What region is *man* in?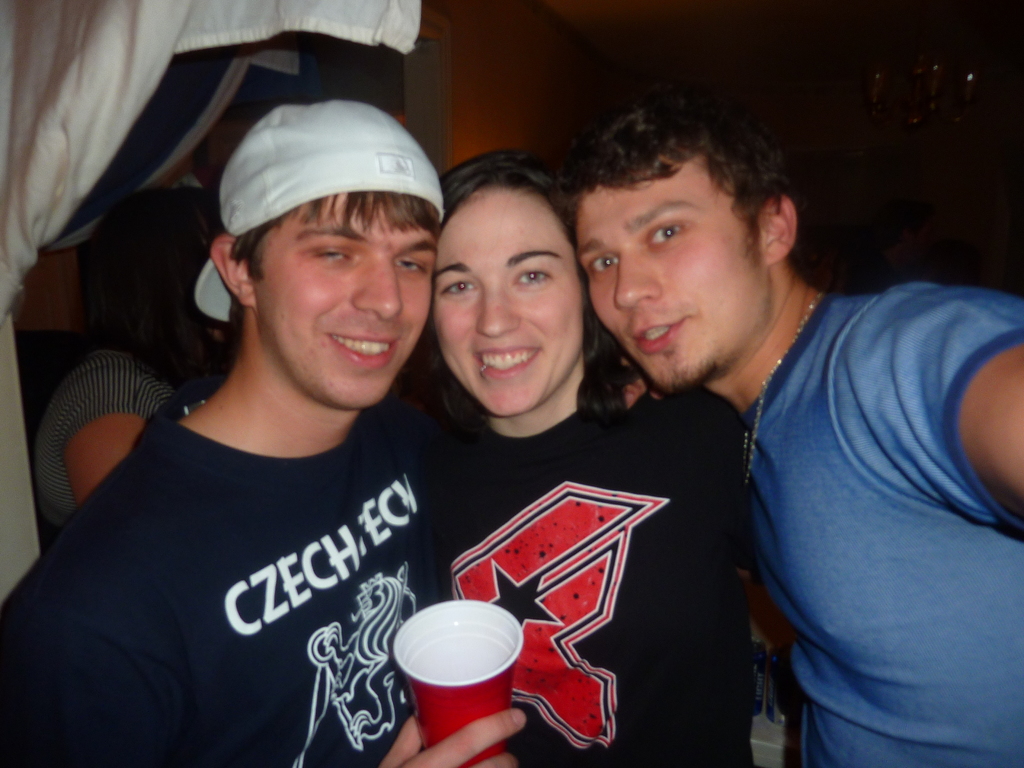
rect(24, 72, 526, 767).
